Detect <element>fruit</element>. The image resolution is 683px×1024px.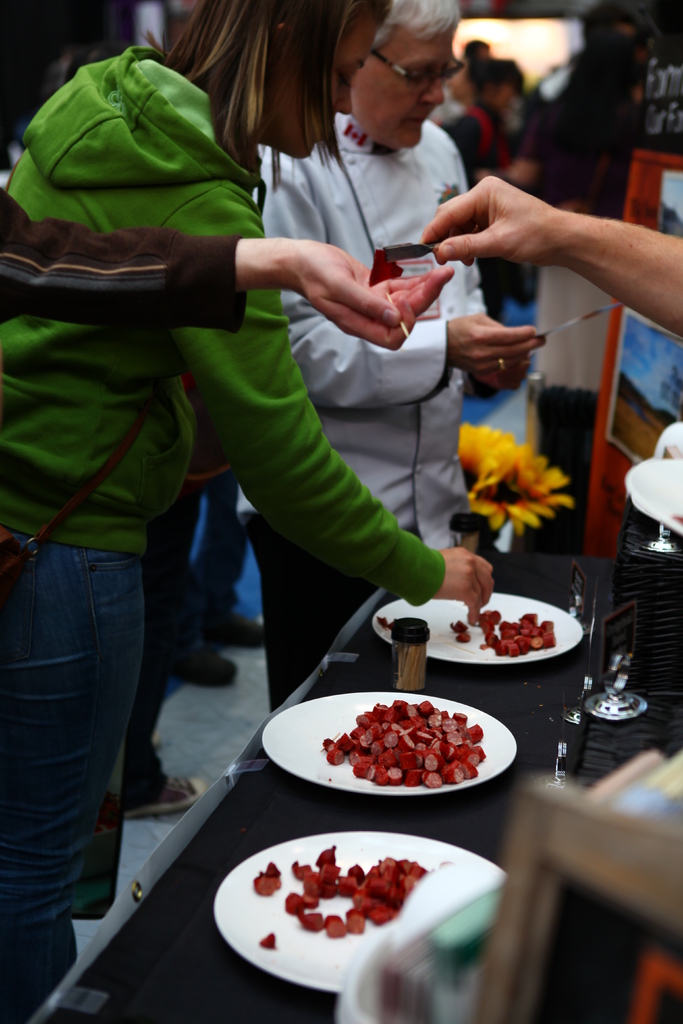
detection(327, 707, 474, 779).
